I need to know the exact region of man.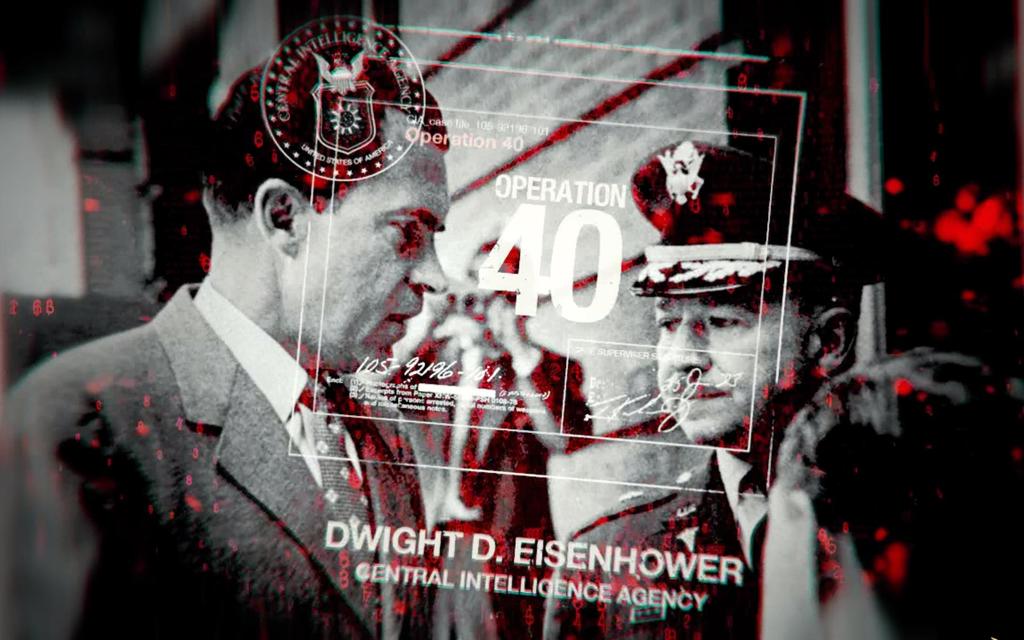
Region: l=548, t=141, r=915, b=639.
